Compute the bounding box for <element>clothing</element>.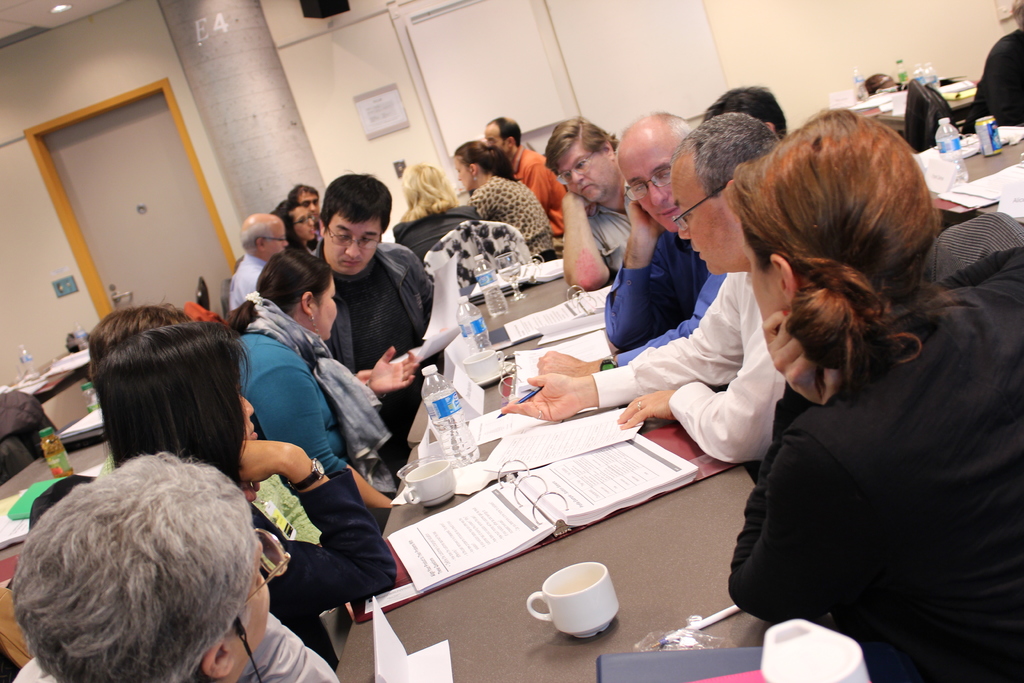
crop(724, 265, 1023, 682).
